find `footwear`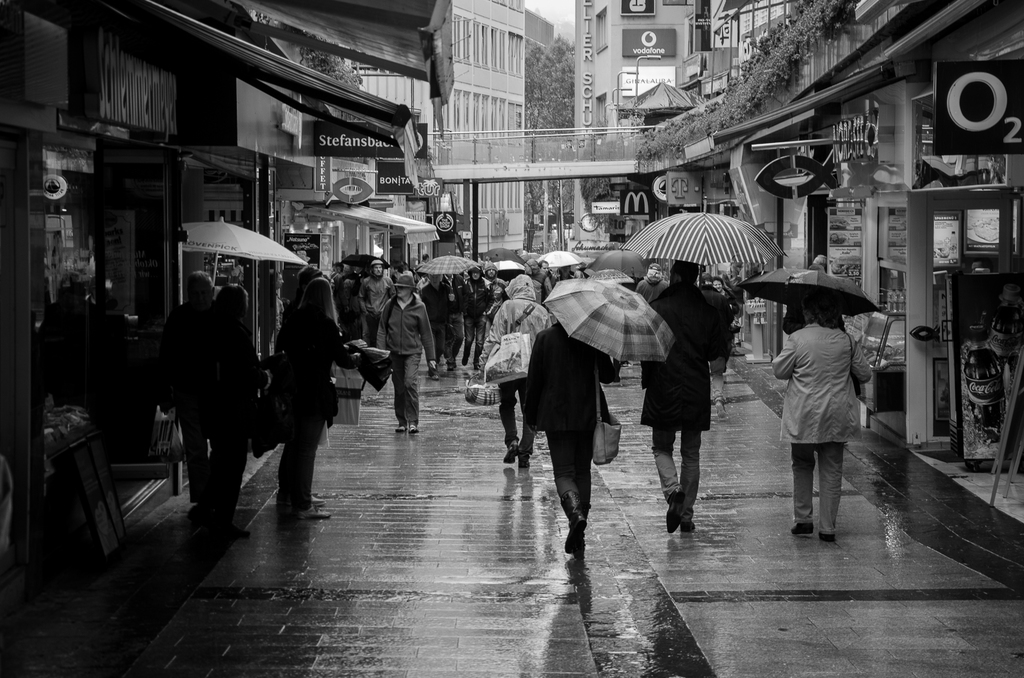
BBox(817, 531, 838, 545)
